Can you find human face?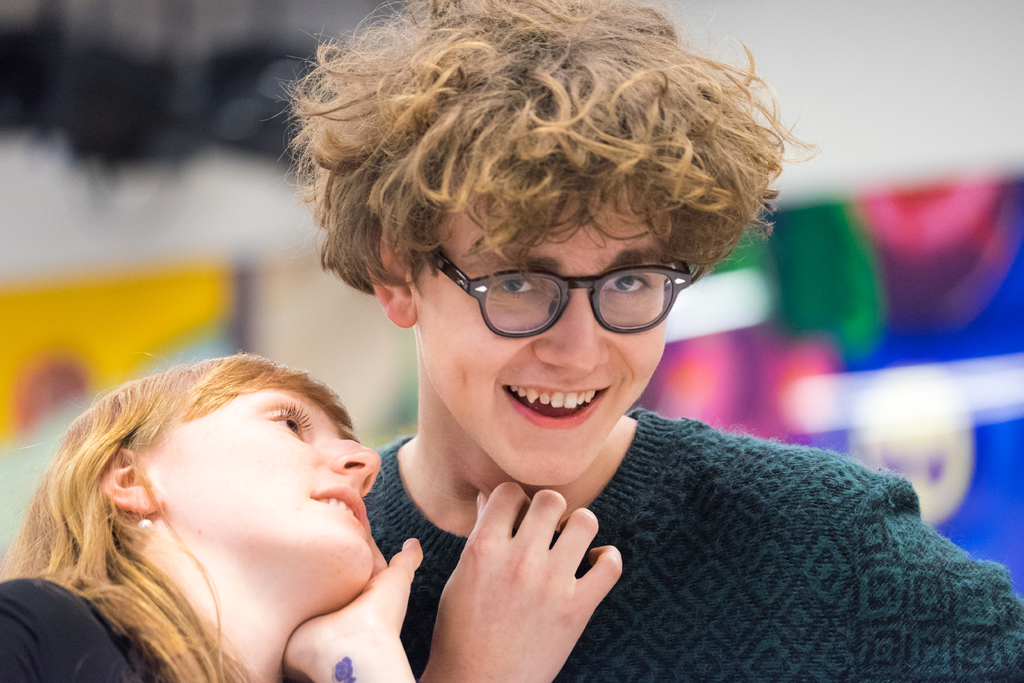
Yes, bounding box: rect(414, 191, 689, 484).
